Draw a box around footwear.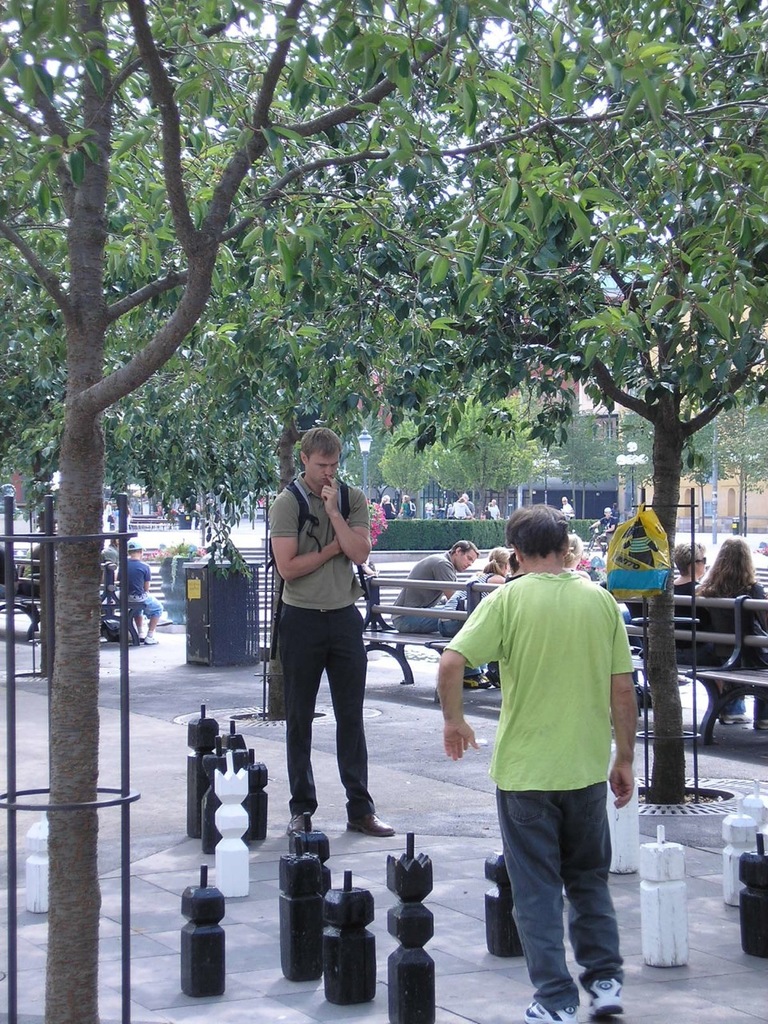
[284, 811, 312, 832].
